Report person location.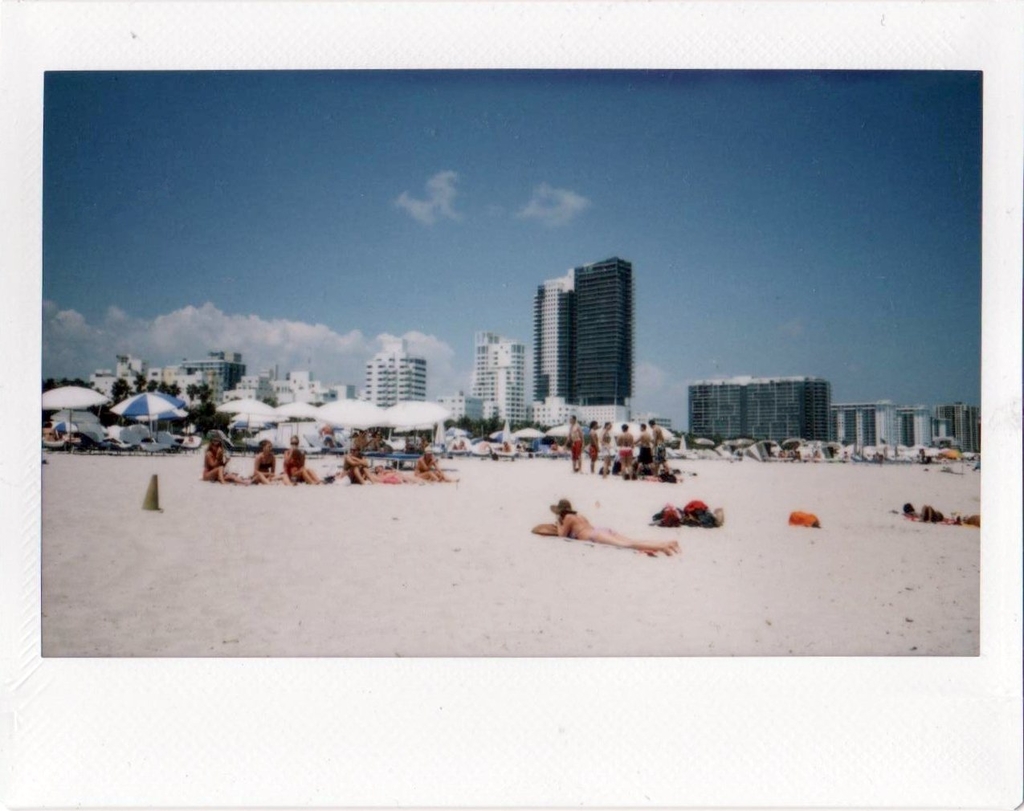
Report: (598, 422, 615, 473).
